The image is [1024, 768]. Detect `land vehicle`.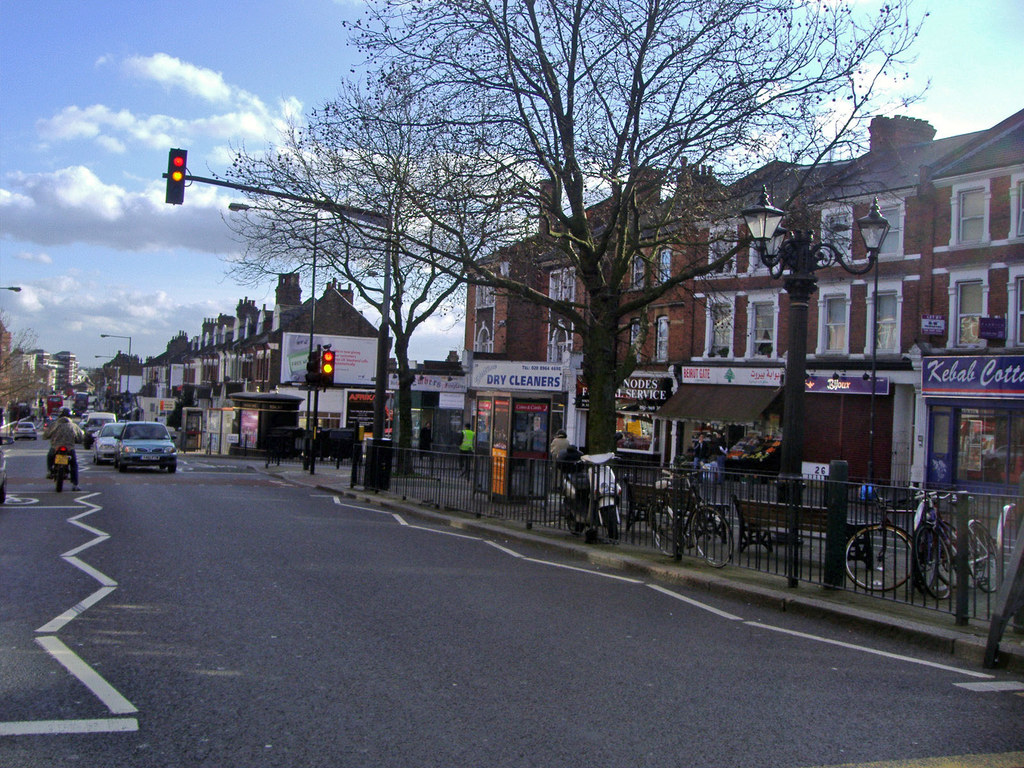
Detection: detection(45, 406, 58, 430).
